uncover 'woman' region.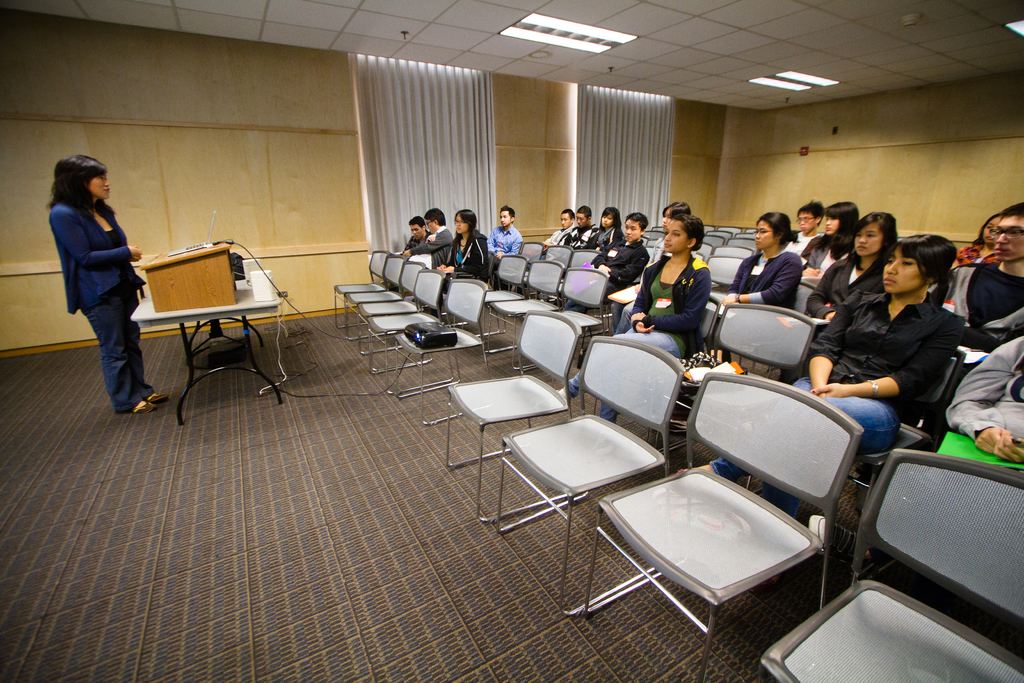
Uncovered: box=[676, 229, 967, 481].
